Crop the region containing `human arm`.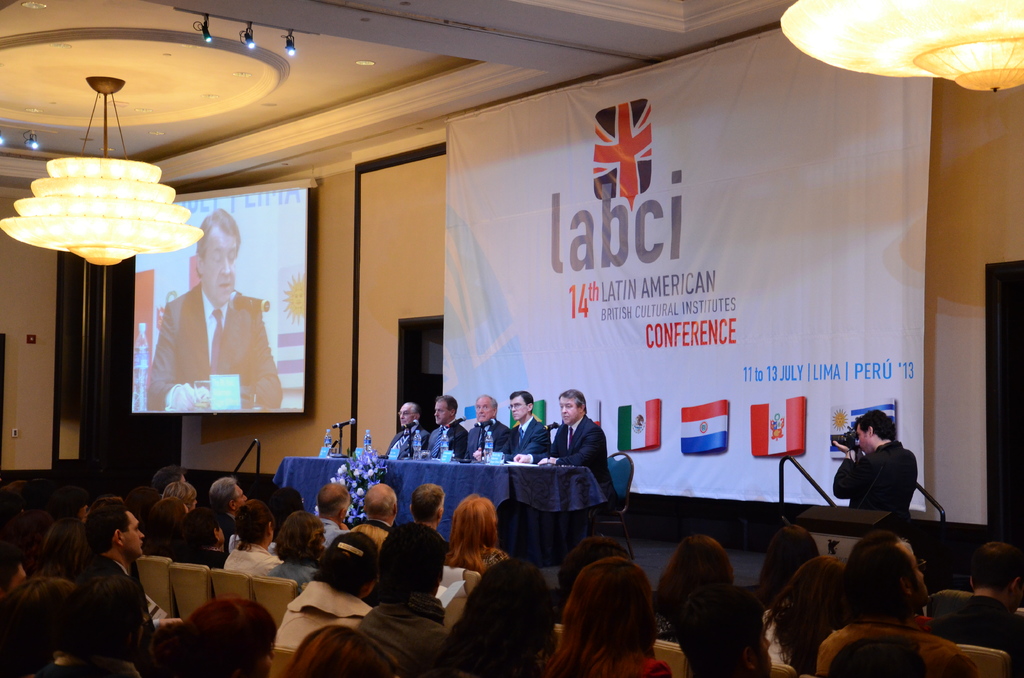
Crop region: box(470, 427, 517, 461).
